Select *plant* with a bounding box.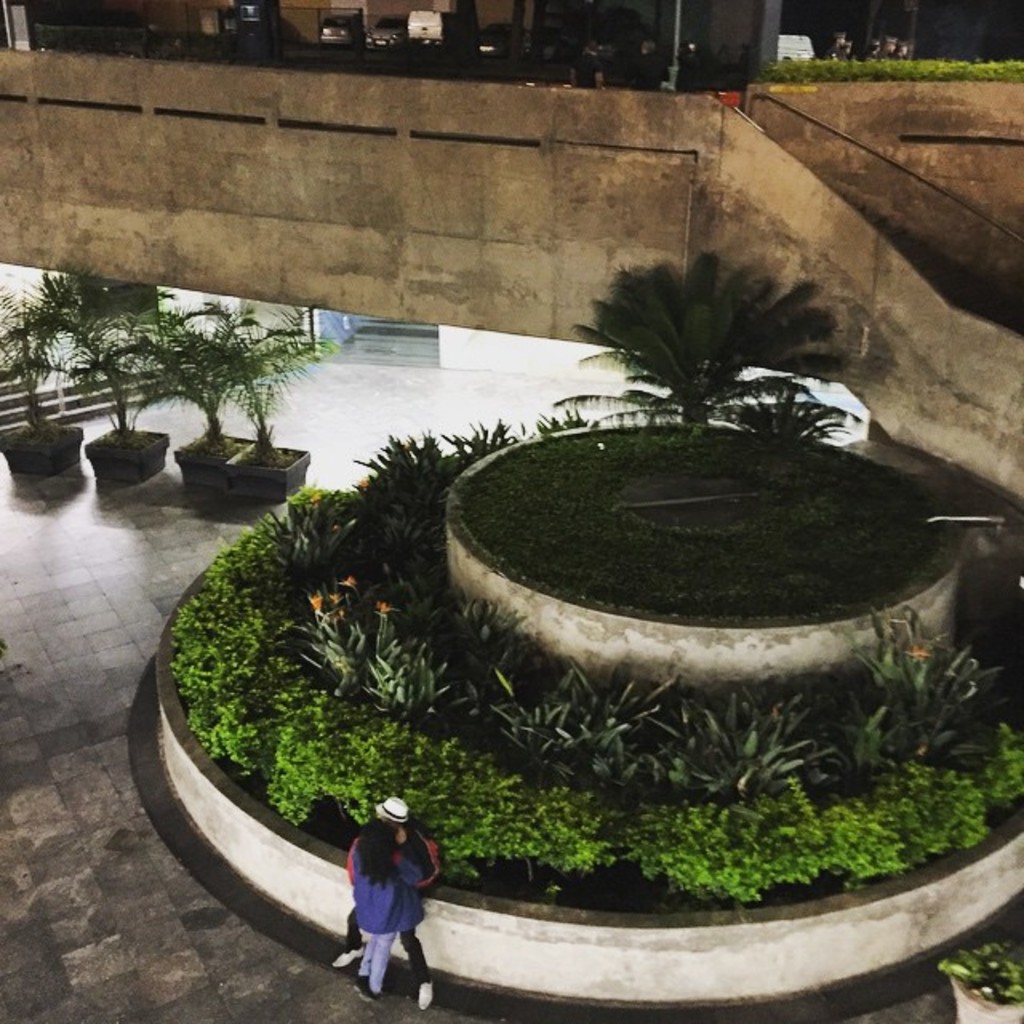
[565, 224, 845, 472].
